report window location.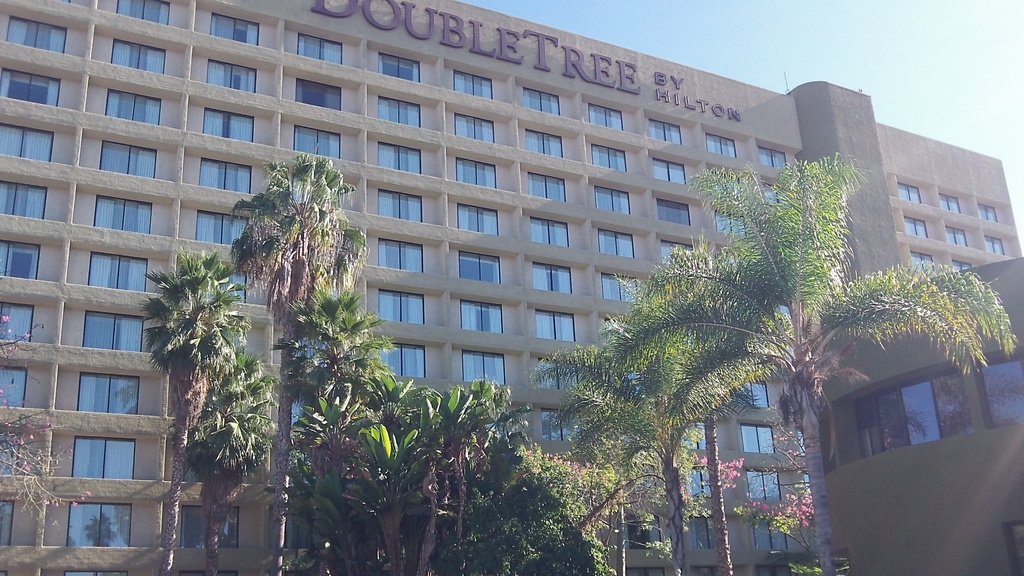
Report: (525,87,563,115).
